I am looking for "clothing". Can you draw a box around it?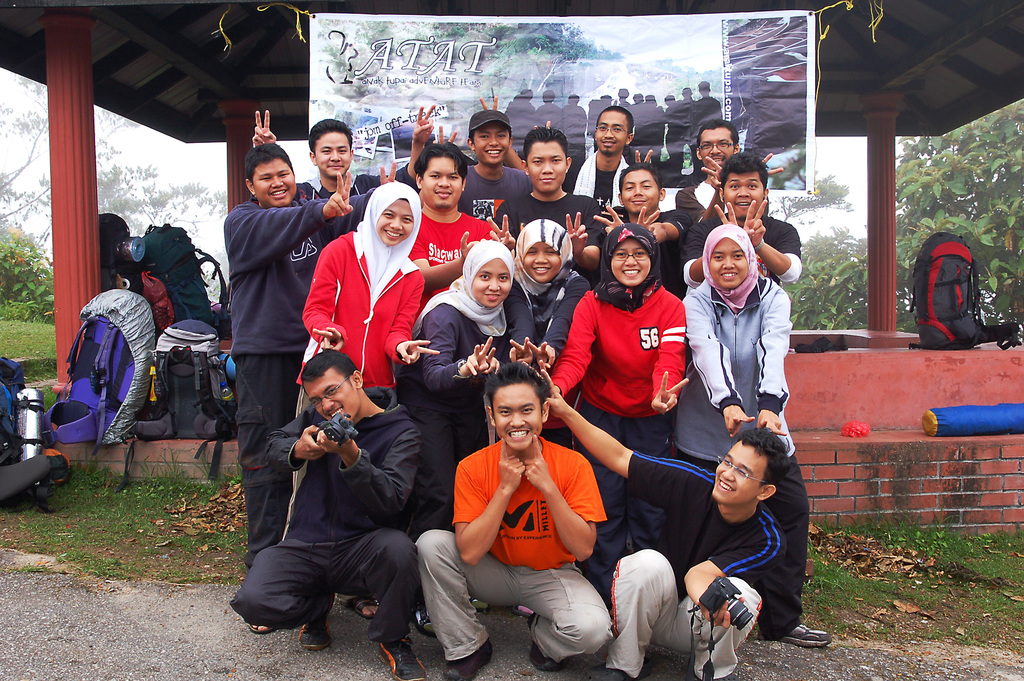
Sure, the bounding box is locate(605, 202, 686, 283).
